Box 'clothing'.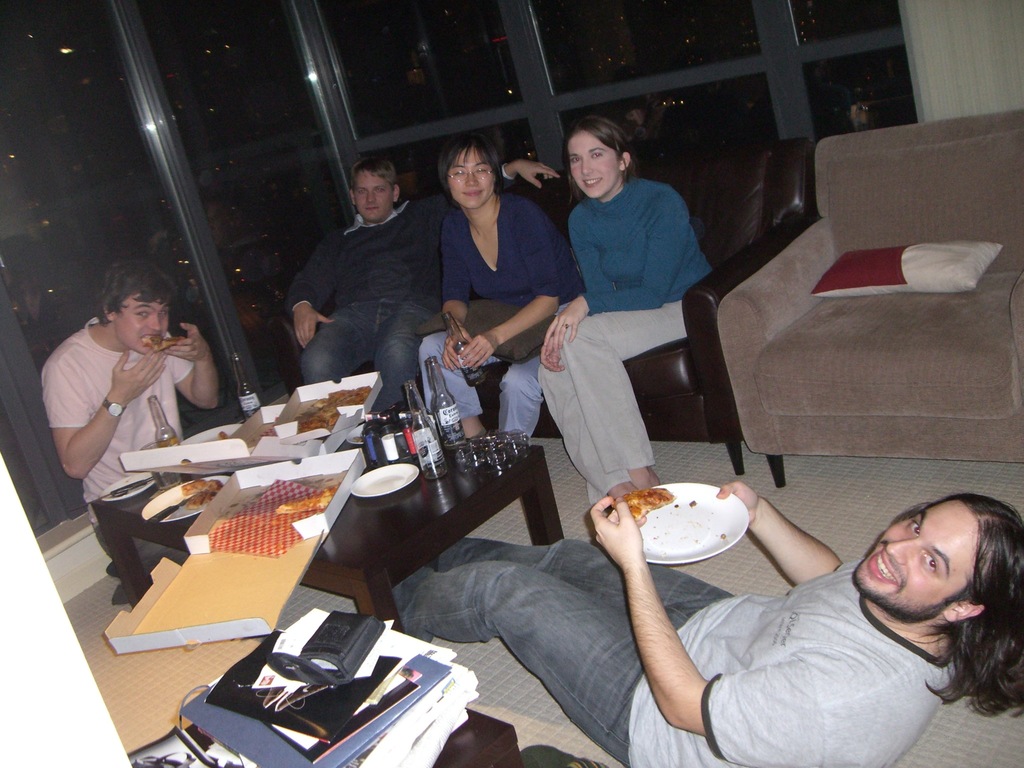
box=[385, 535, 960, 767].
